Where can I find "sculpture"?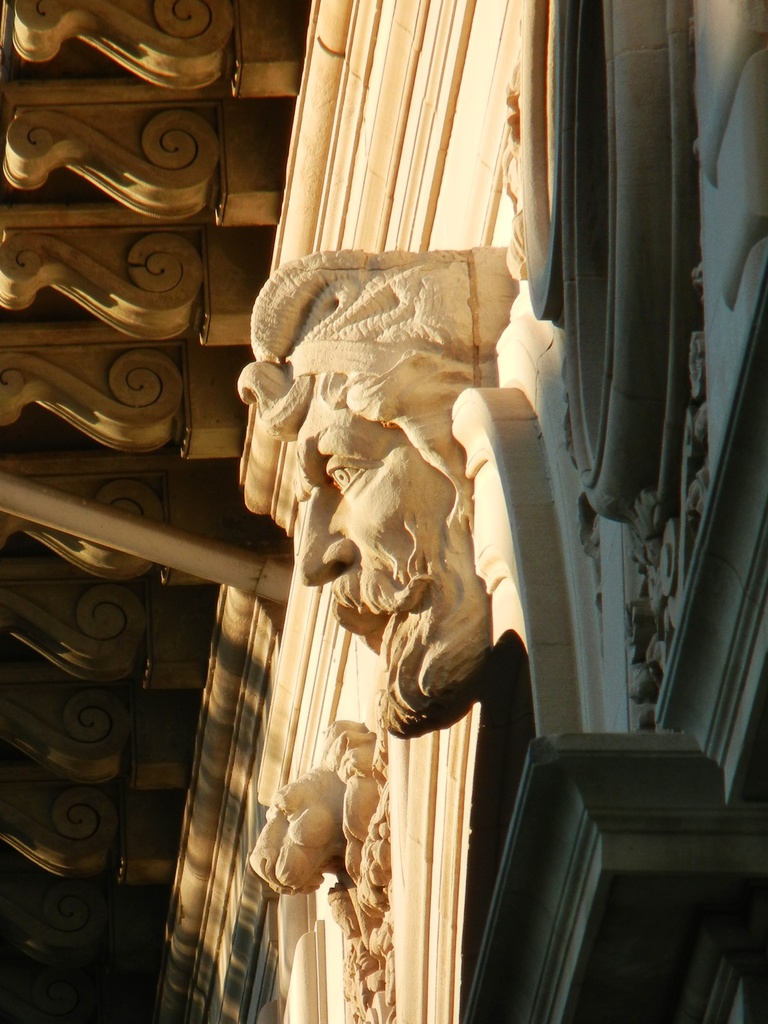
You can find it at l=225, t=211, r=545, b=803.
